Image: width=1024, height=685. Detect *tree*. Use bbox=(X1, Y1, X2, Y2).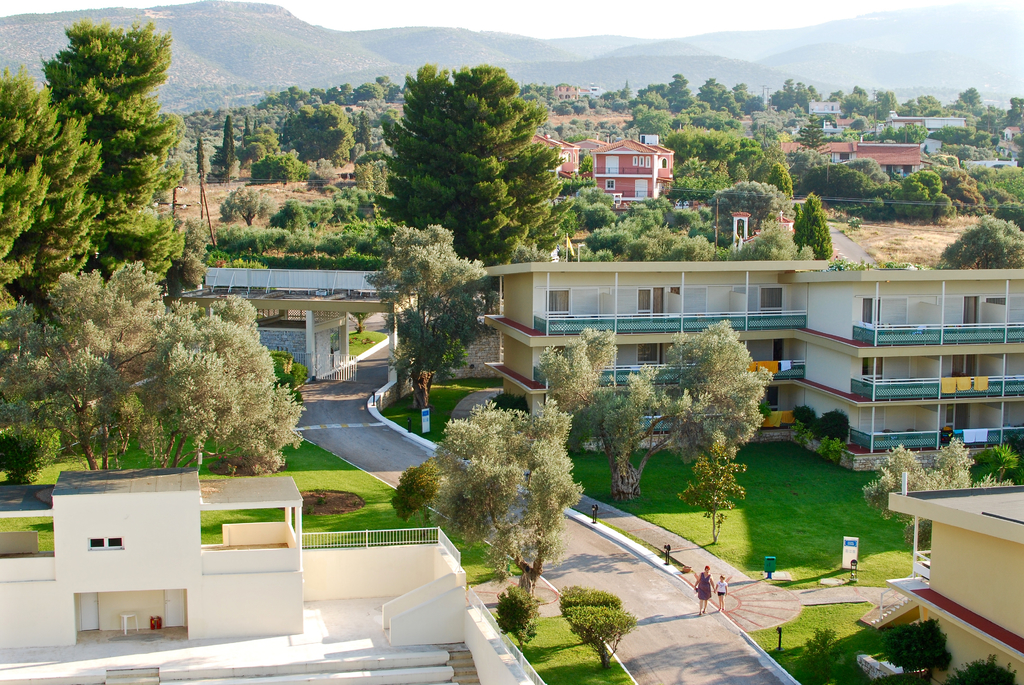
bbox=(684, 451, 748, 538).
